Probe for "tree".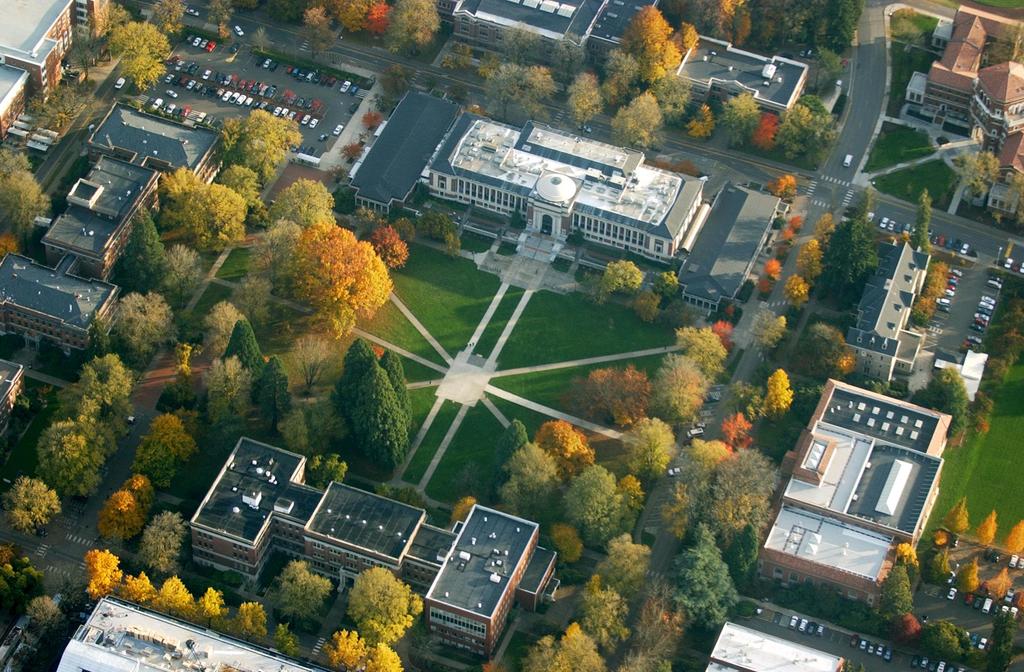
Probe result: left=353, top=641, right=406, bottom=671.
